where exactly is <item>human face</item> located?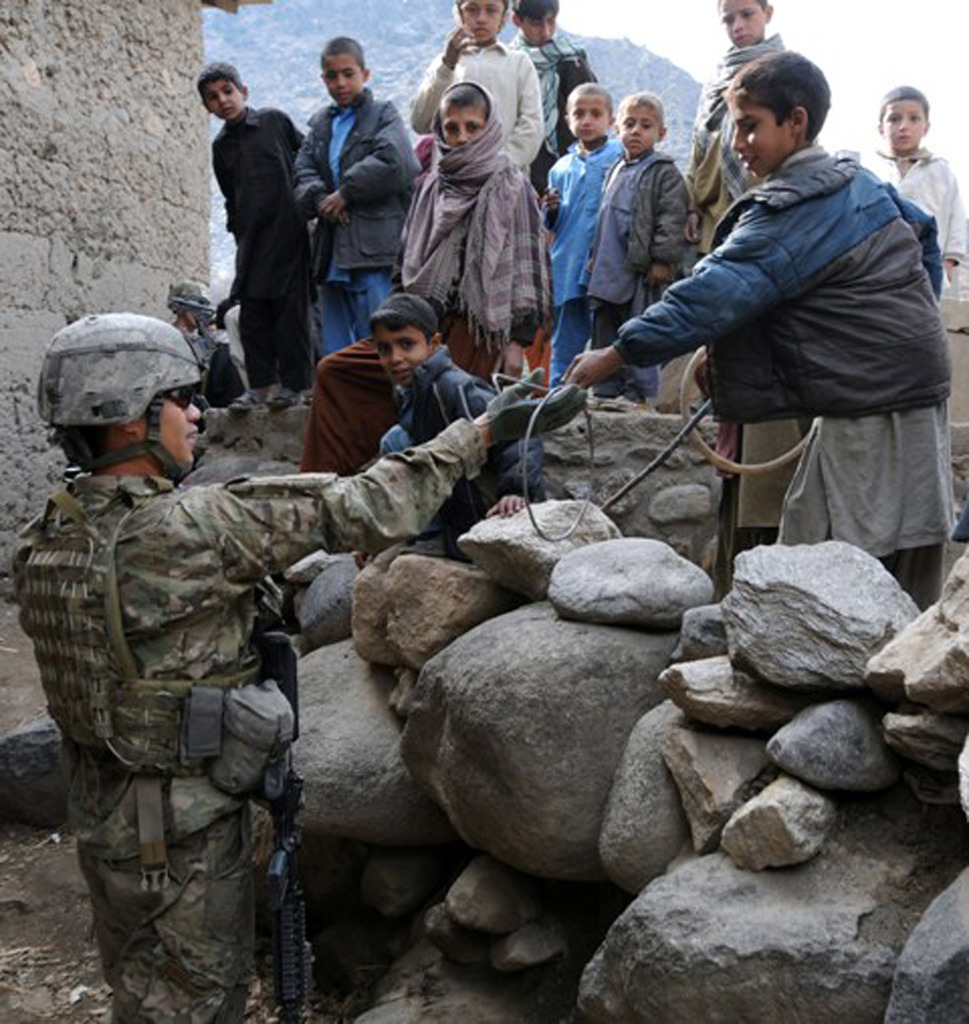
Its bounding box is detection(618, 108, 659, 153).
